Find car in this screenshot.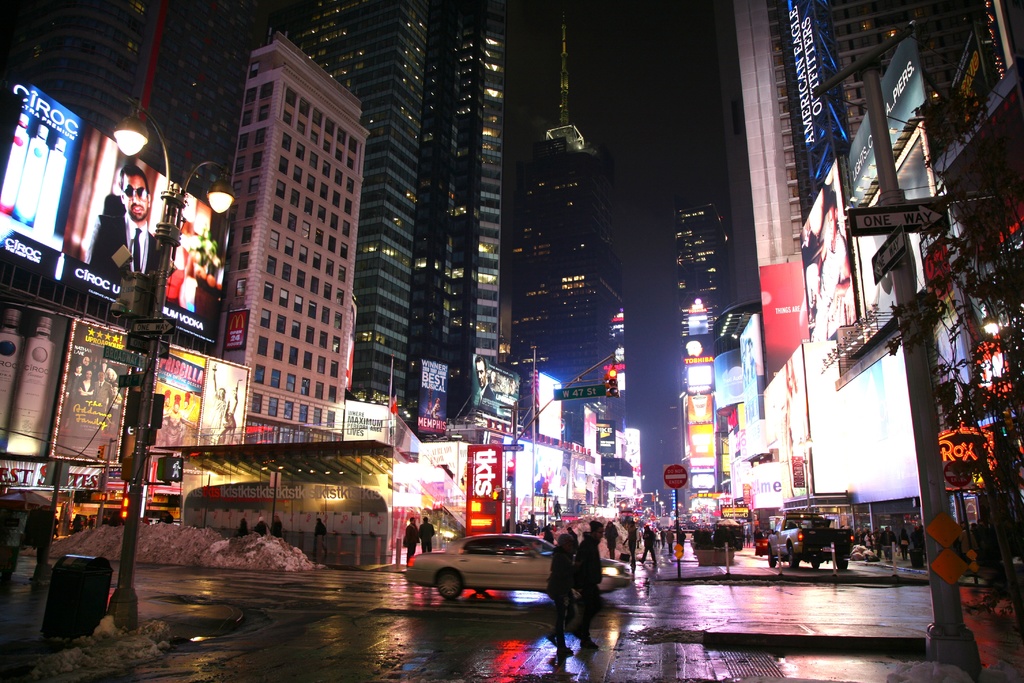
The bounding box for car is 768,515,853,574.
